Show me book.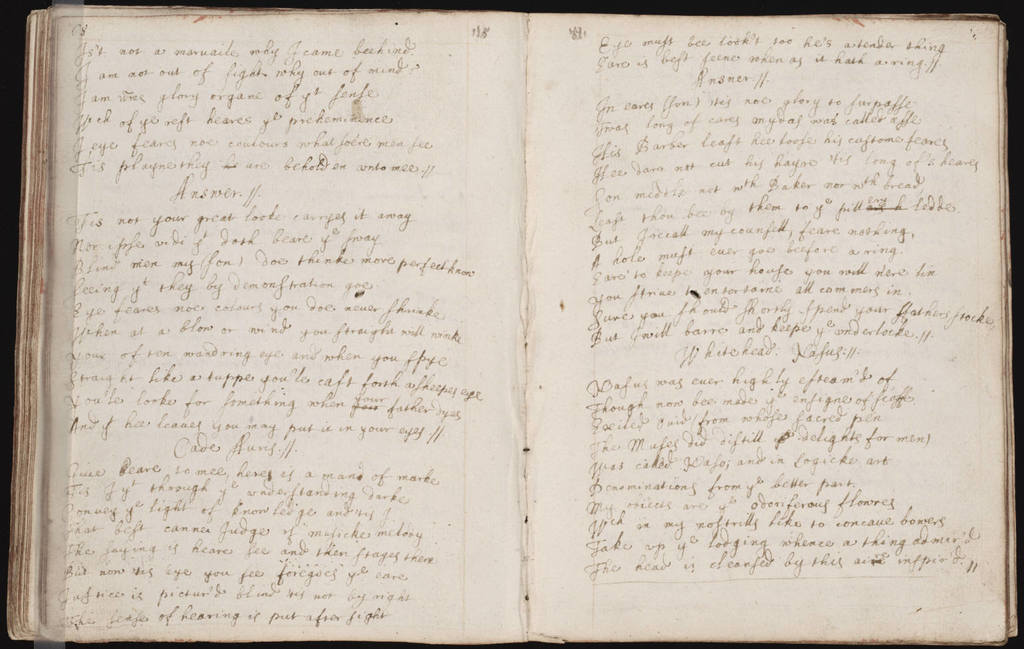
book is here: crop(5, 4, 1013, 644).
